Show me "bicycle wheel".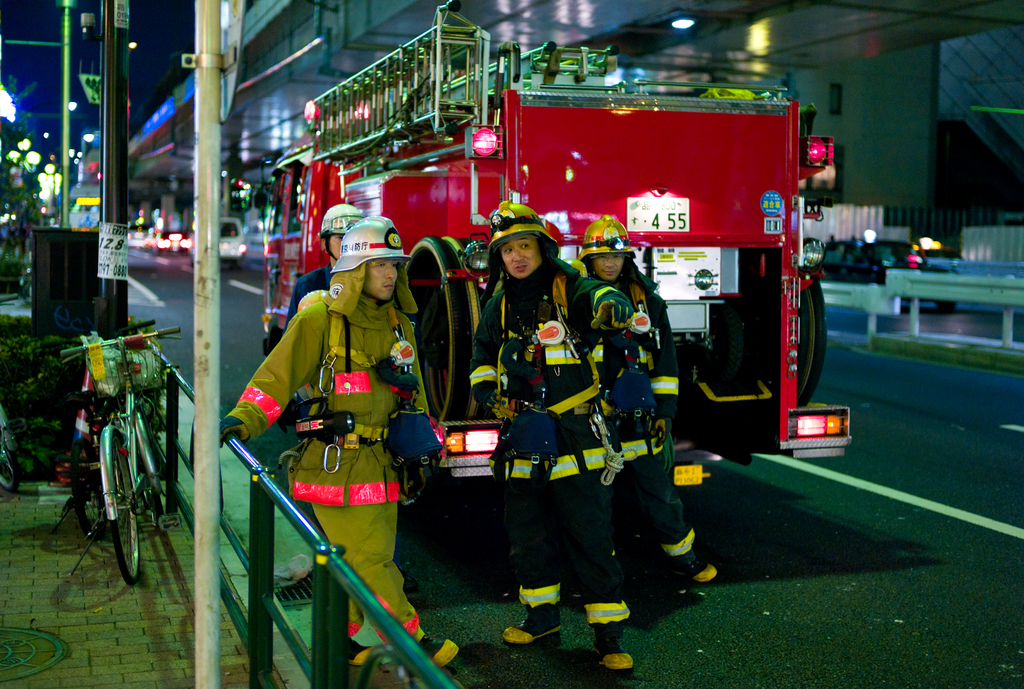
"bicycle wheel" is here: (101, 425, 142, 587).
